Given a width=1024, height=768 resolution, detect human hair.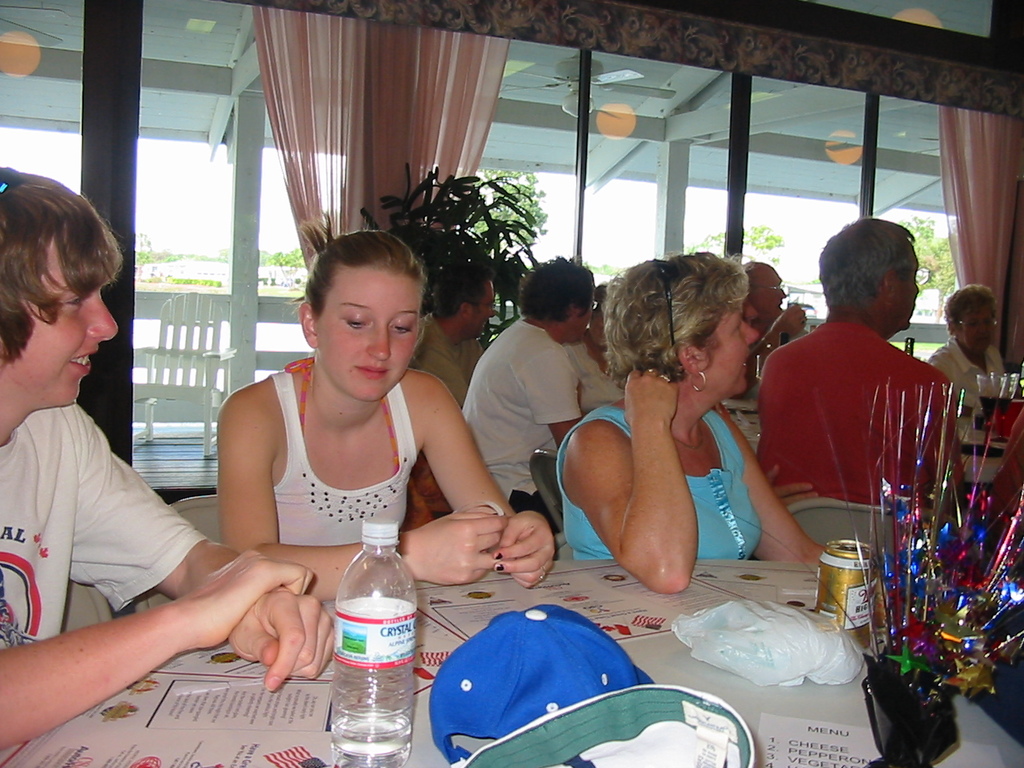
BBox(945, 281, 997, 341).
